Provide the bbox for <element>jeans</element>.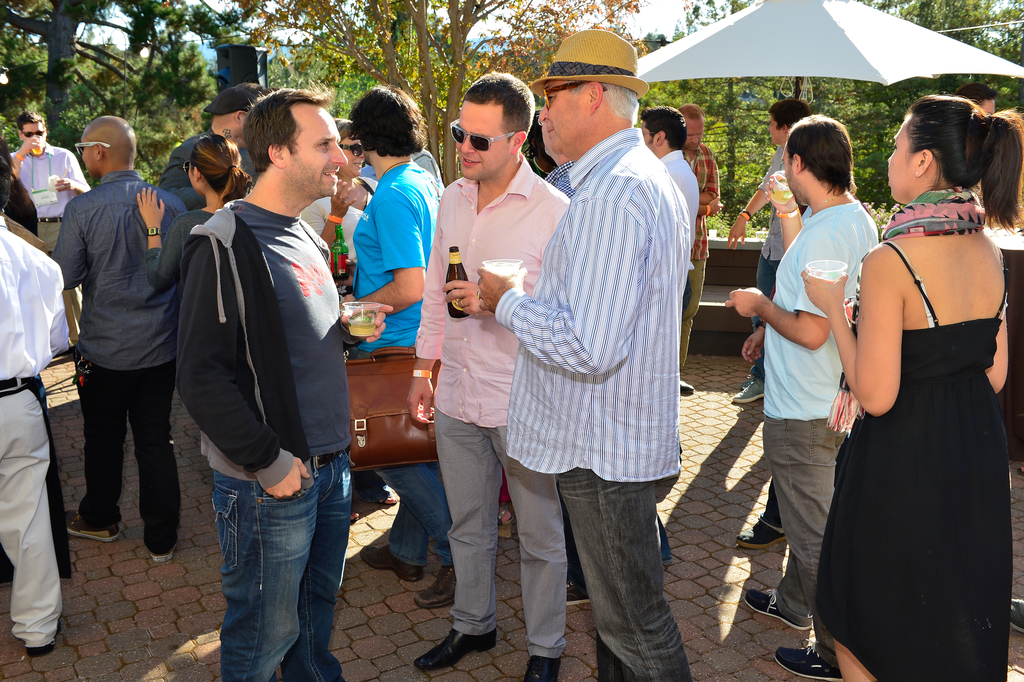
x1=556, y1=464, x2=693, y2=681.
